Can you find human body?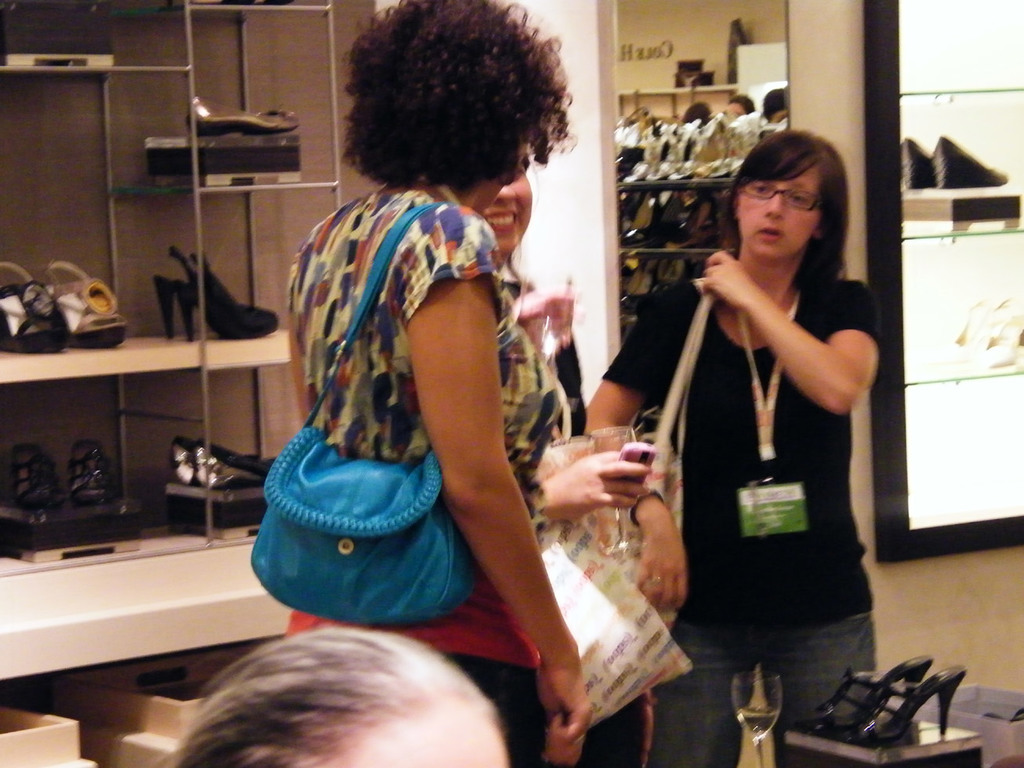
Yes, bounding box: bbox(626, 105, 891, 741).
